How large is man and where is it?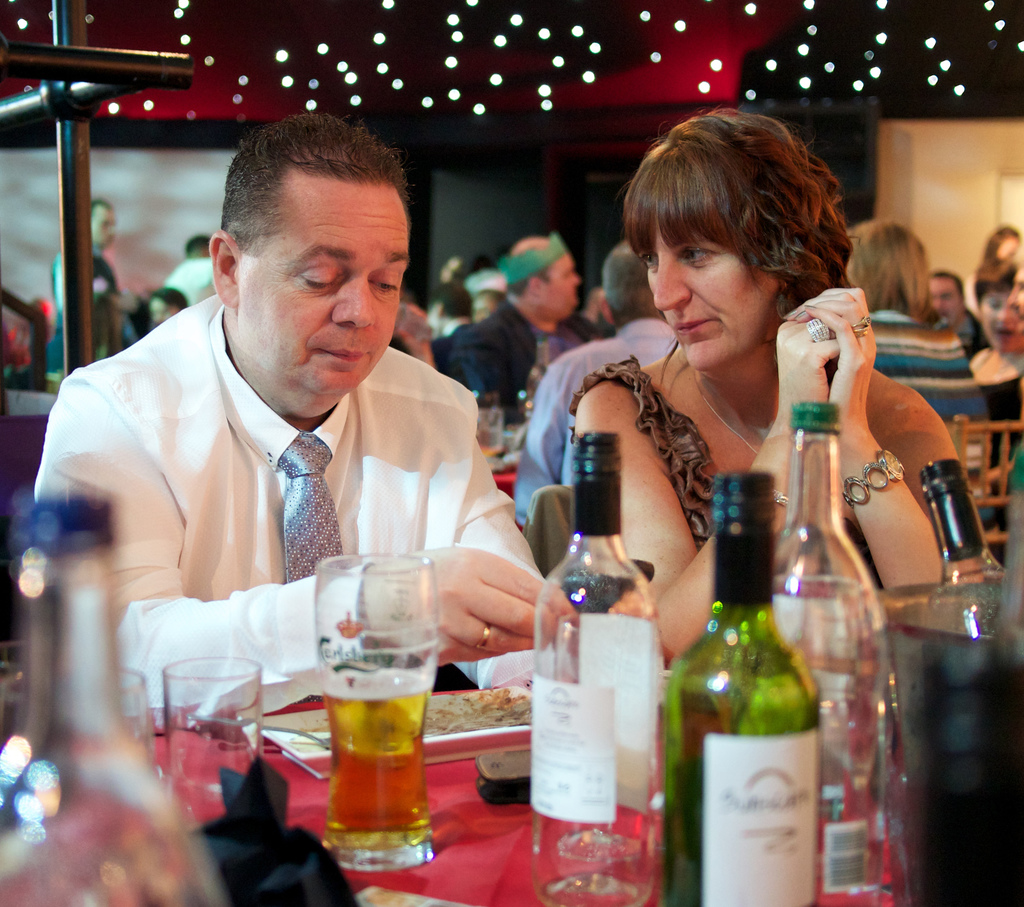
Bounding box: box(512, 233, 672, 550).
